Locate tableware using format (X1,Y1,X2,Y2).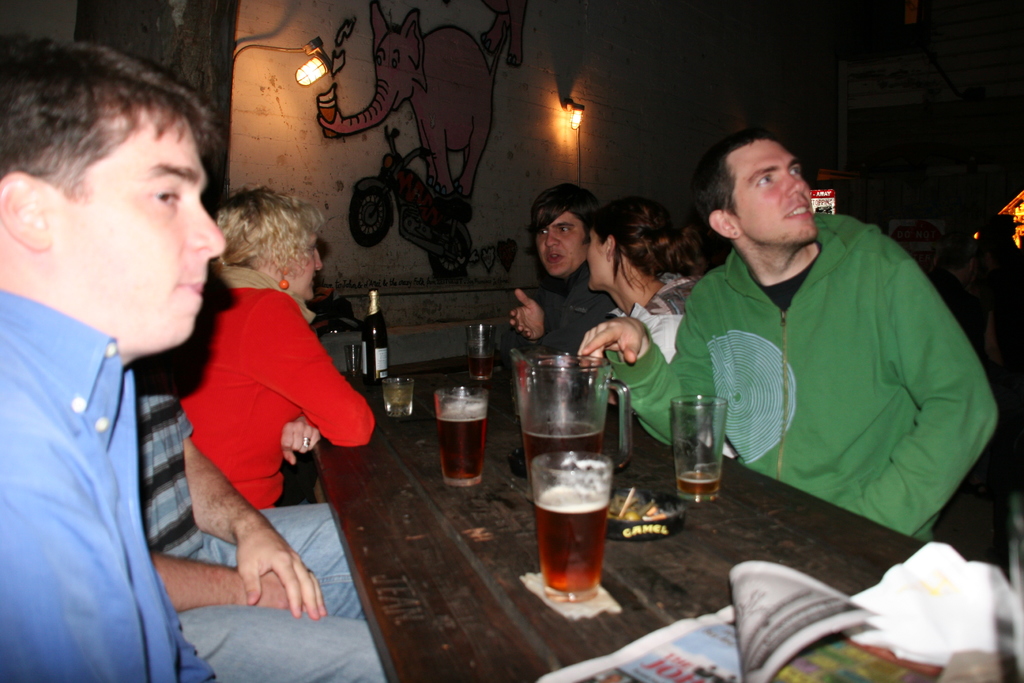
(383,378,412,418).
